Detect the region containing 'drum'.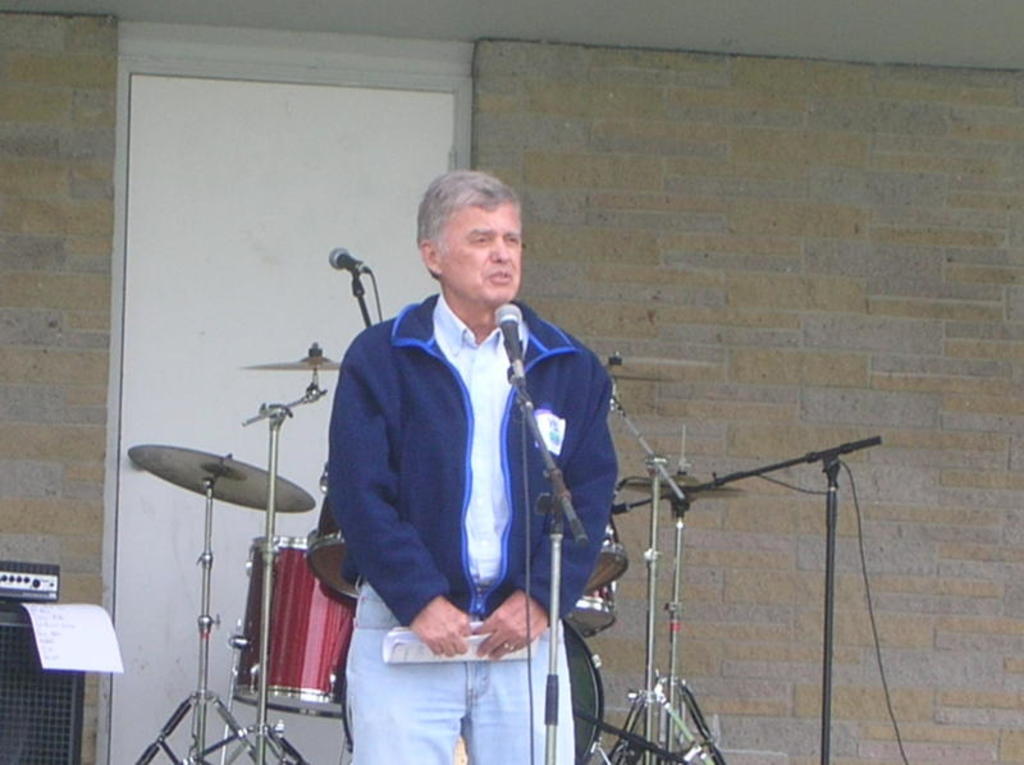
box(585, 505, 623, 595).
